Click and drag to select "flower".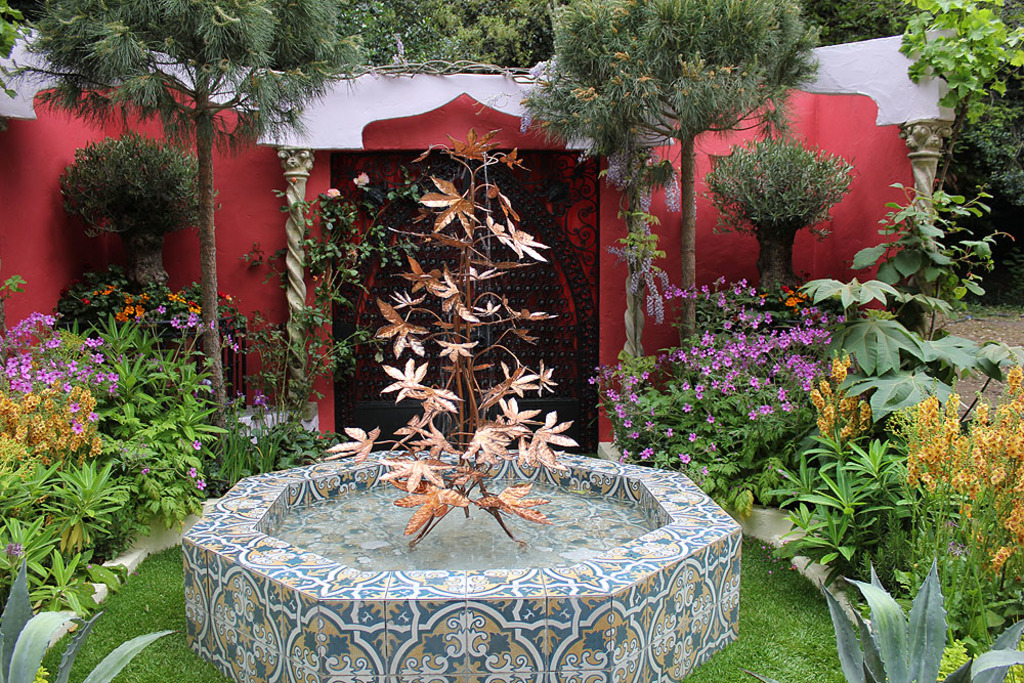
Selection: x1=142, y1=465, x2=153, y2=478.
